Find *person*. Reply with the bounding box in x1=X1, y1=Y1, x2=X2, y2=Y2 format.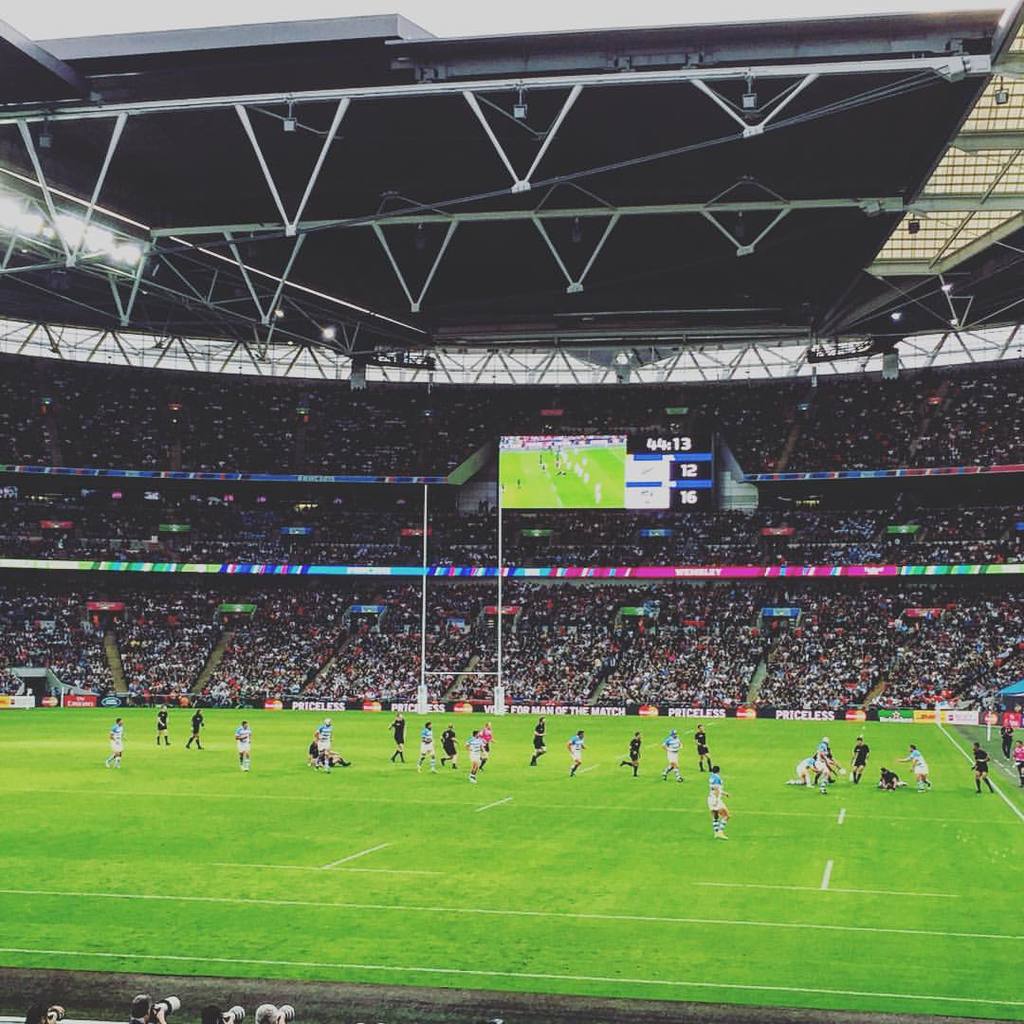
x1=998, y1=722, x2=1015, y2=757.
